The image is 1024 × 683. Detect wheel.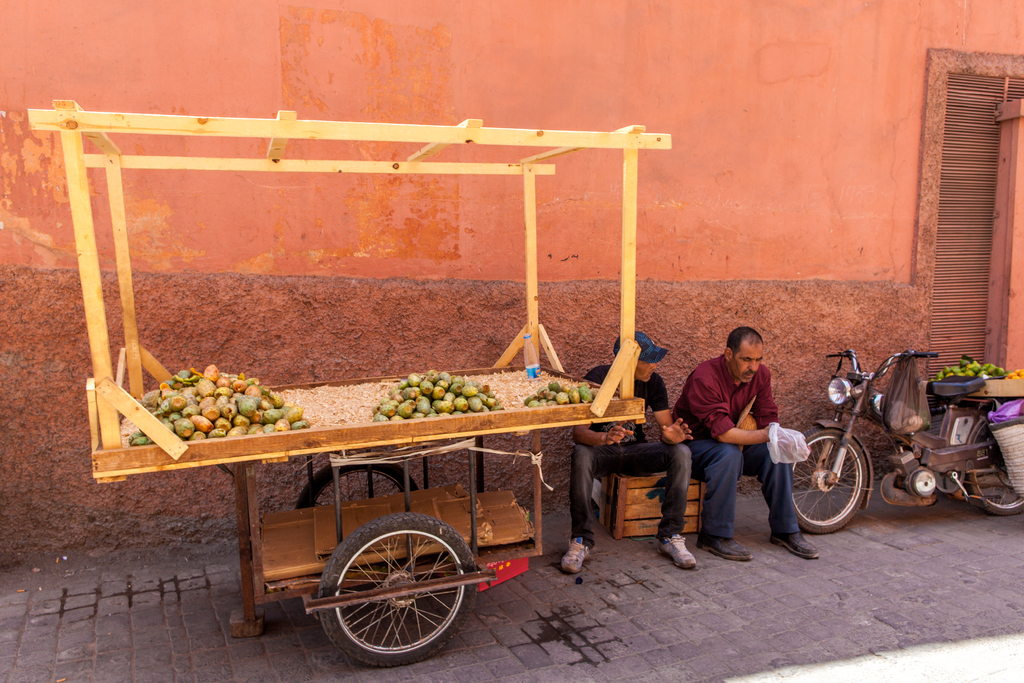
Detection: [316, 514, 483, 668].
